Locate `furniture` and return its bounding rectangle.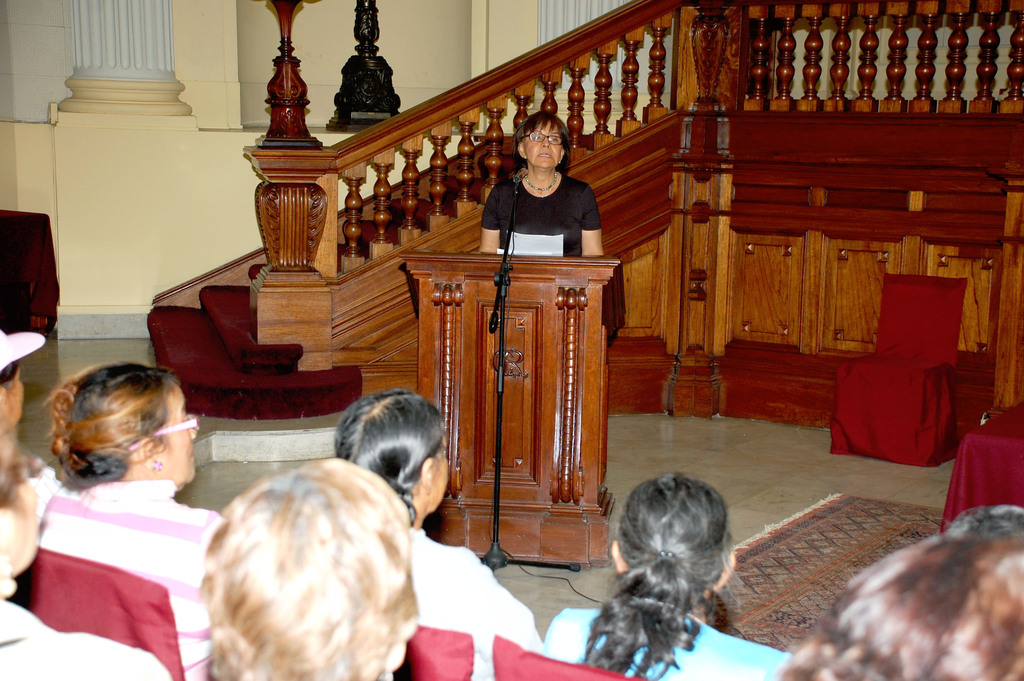
BBox(492, 634, 647, 680).
